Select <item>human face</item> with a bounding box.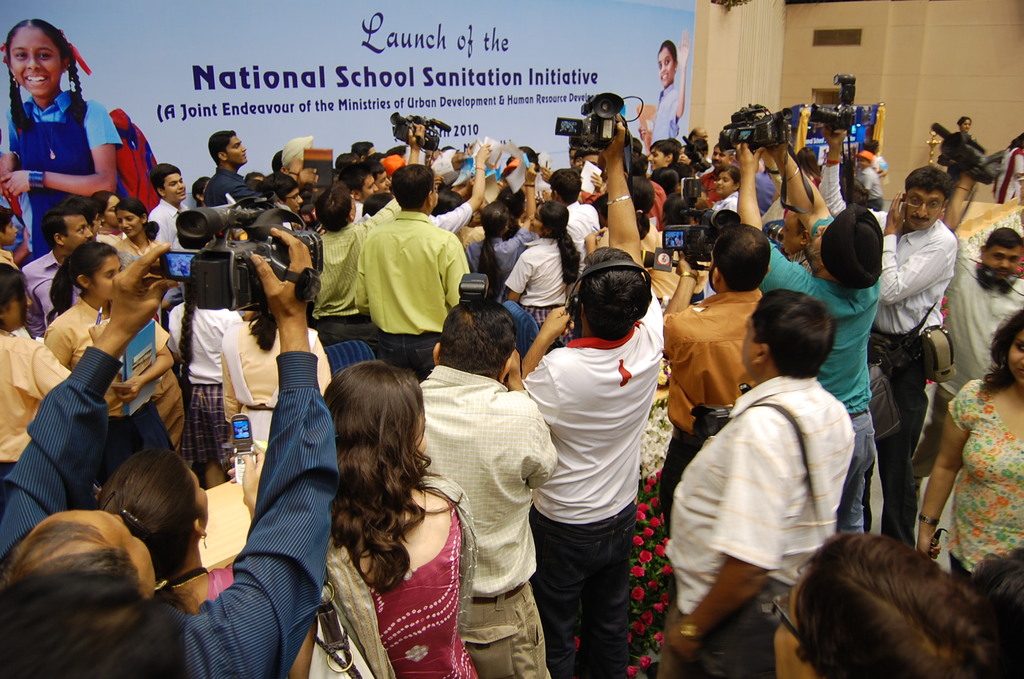
crop(282, 192, 303, 213).
